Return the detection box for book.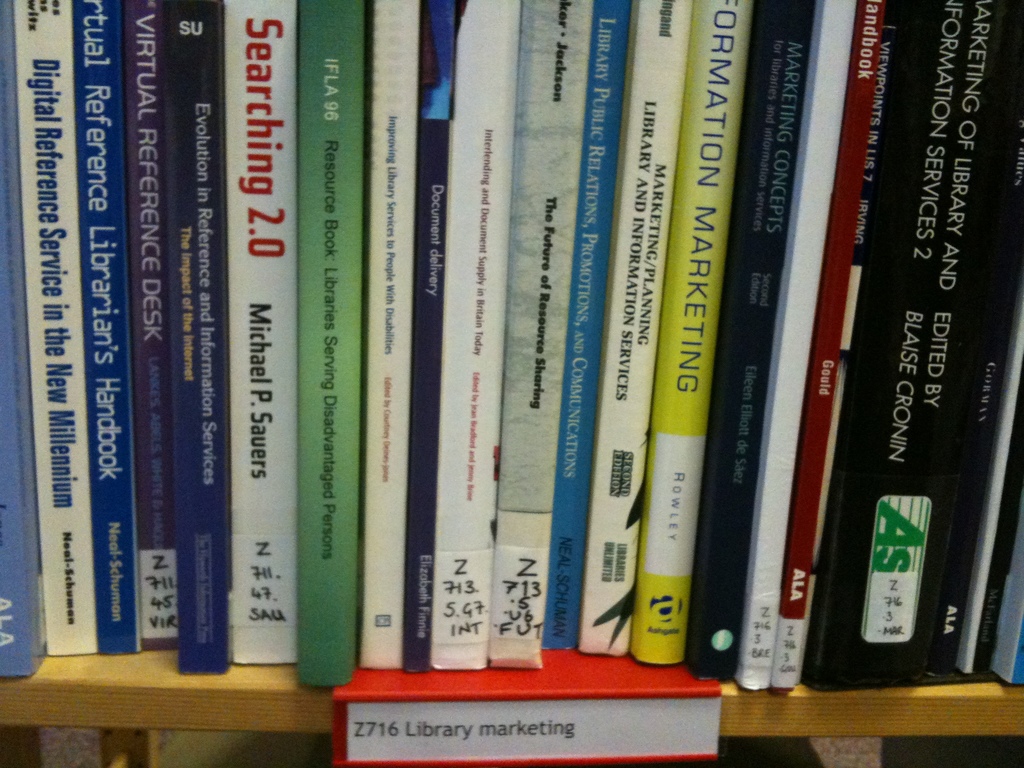
bbox(629, 0, 751, 662).
